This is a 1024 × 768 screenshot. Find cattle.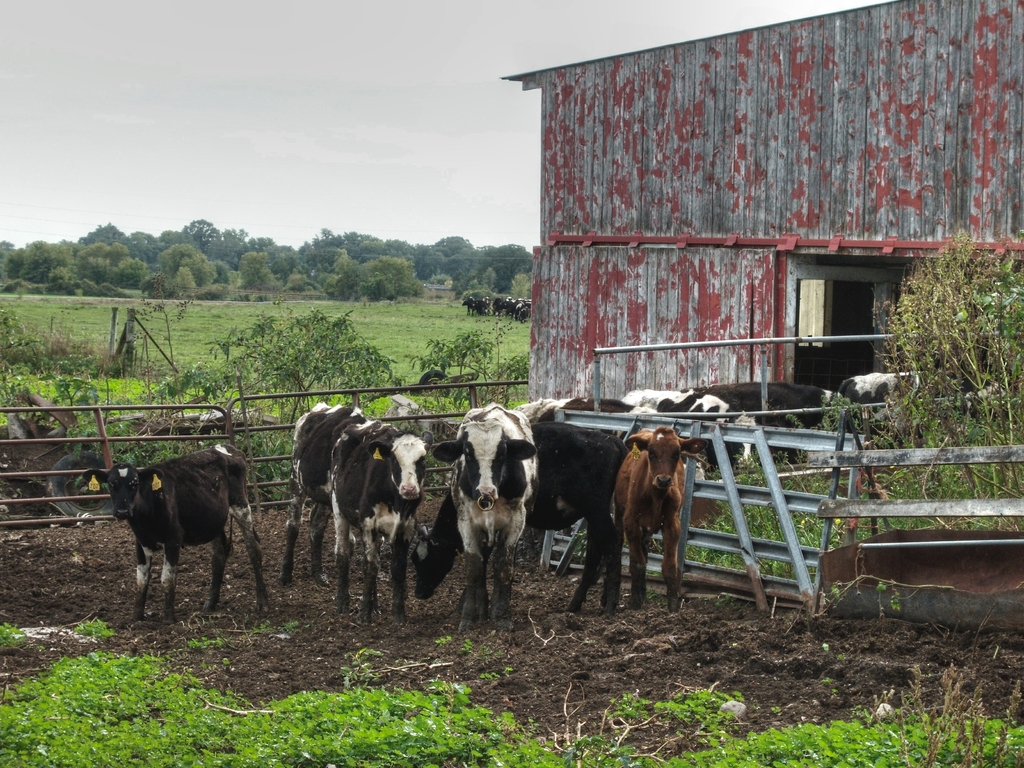
Bounding box: <box>276,404,366,591</box>.
